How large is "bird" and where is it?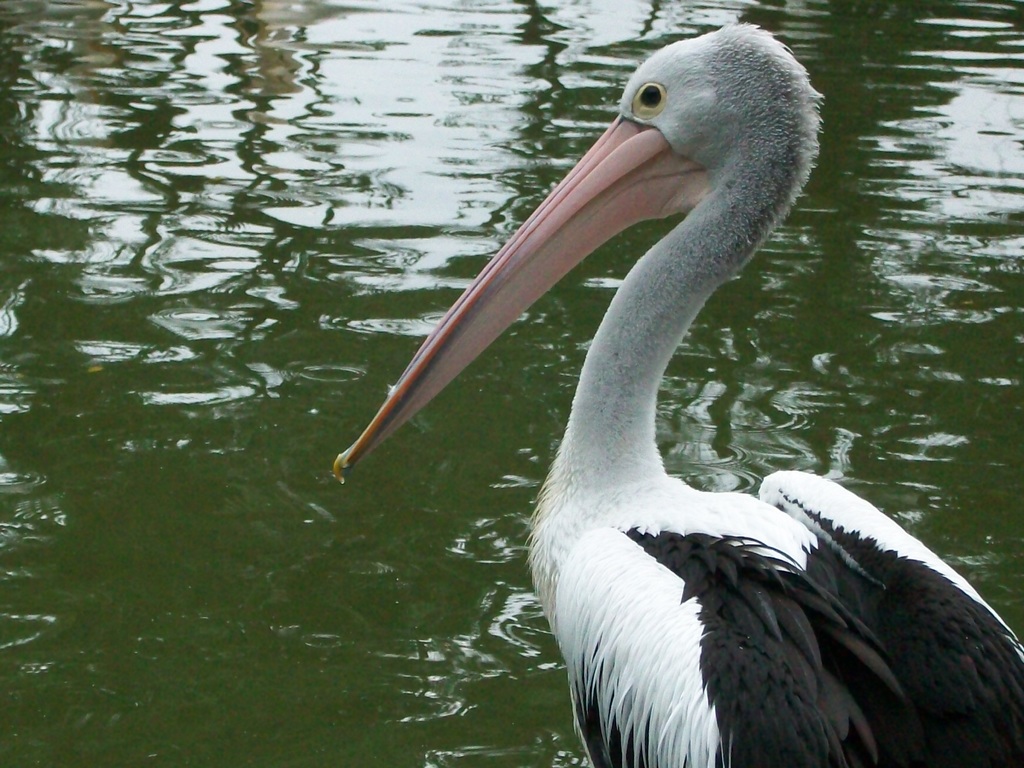
Bounding box: [x1=340, y1=51, x2=1018, y2=740].
